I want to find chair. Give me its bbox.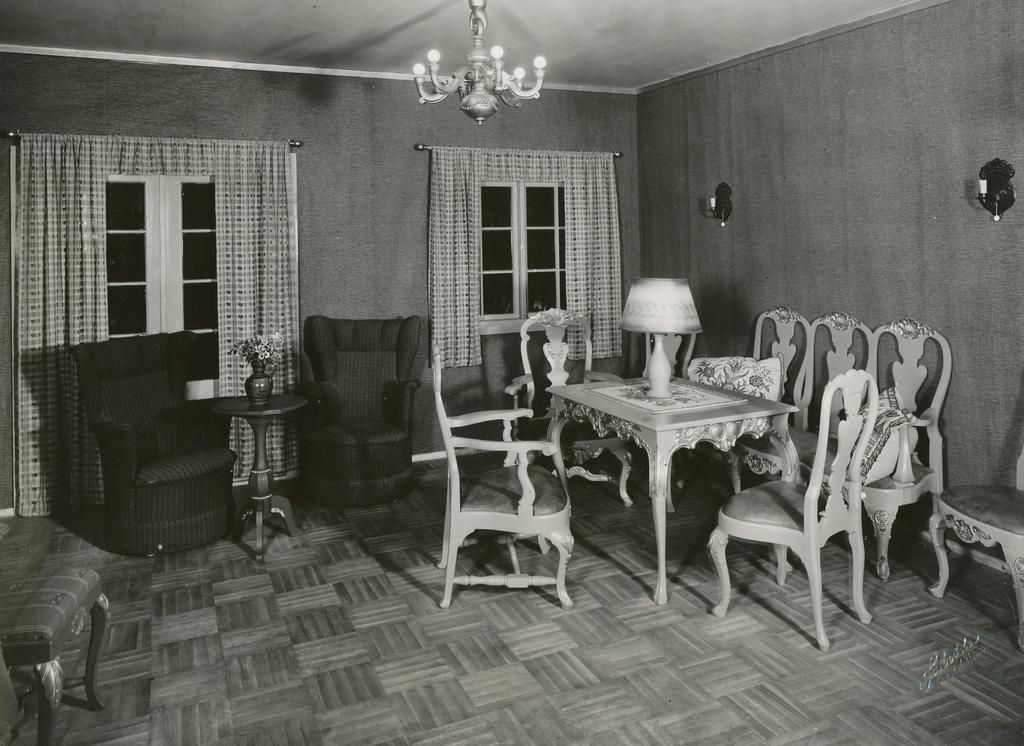
<region>676, 309, 811, 504</region>.
